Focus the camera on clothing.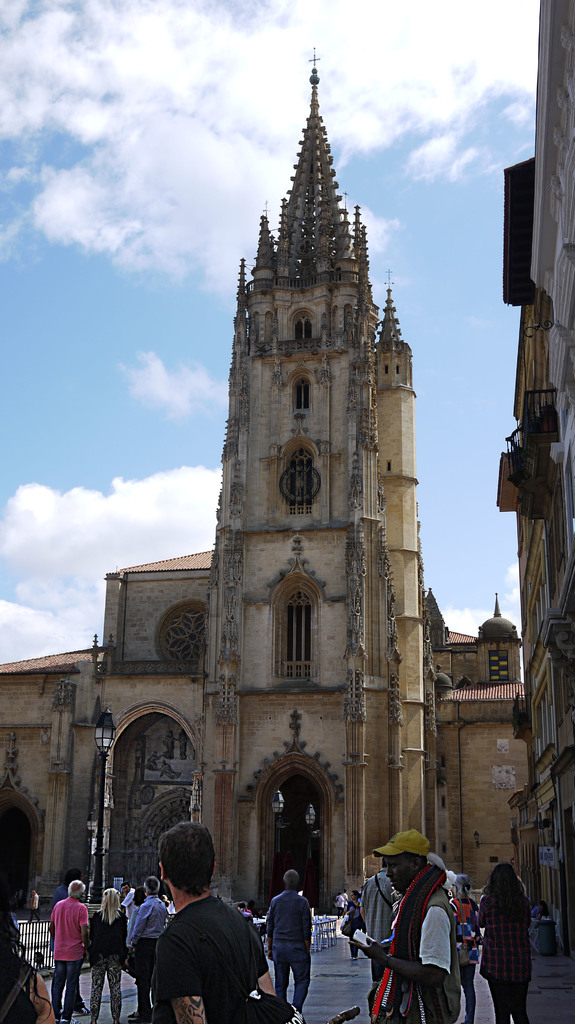
Focus region: x1=173, y1=730, x2=191, y2=761.
